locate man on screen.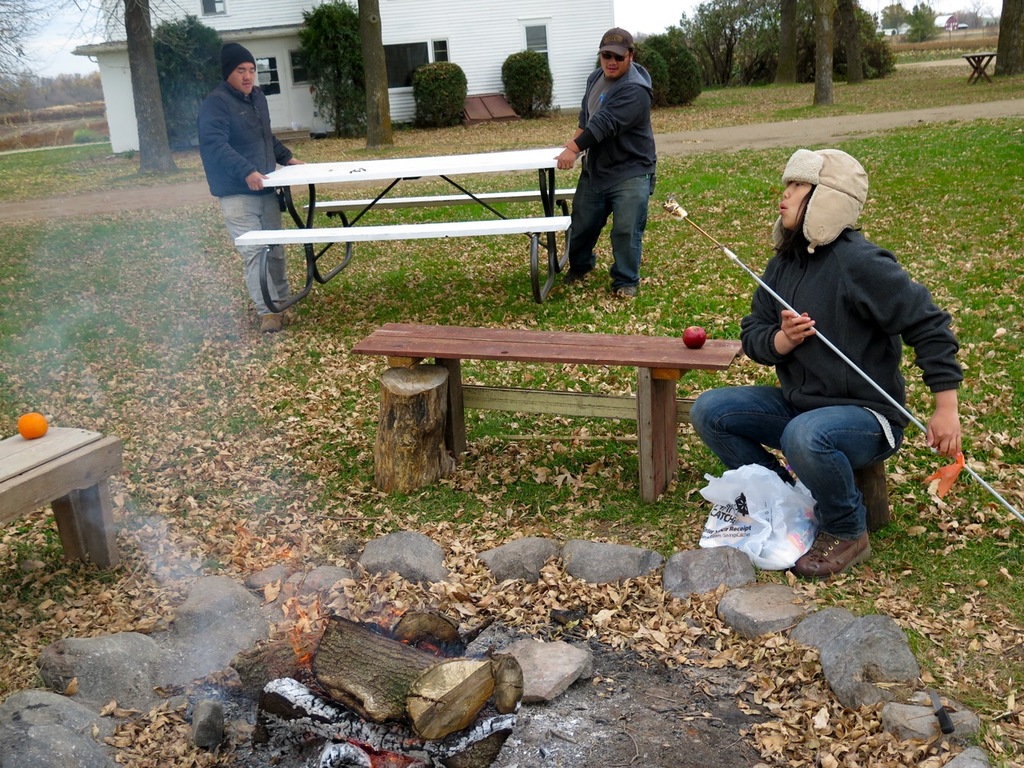
On screen at l=552, t=38, r=670, b=288.
